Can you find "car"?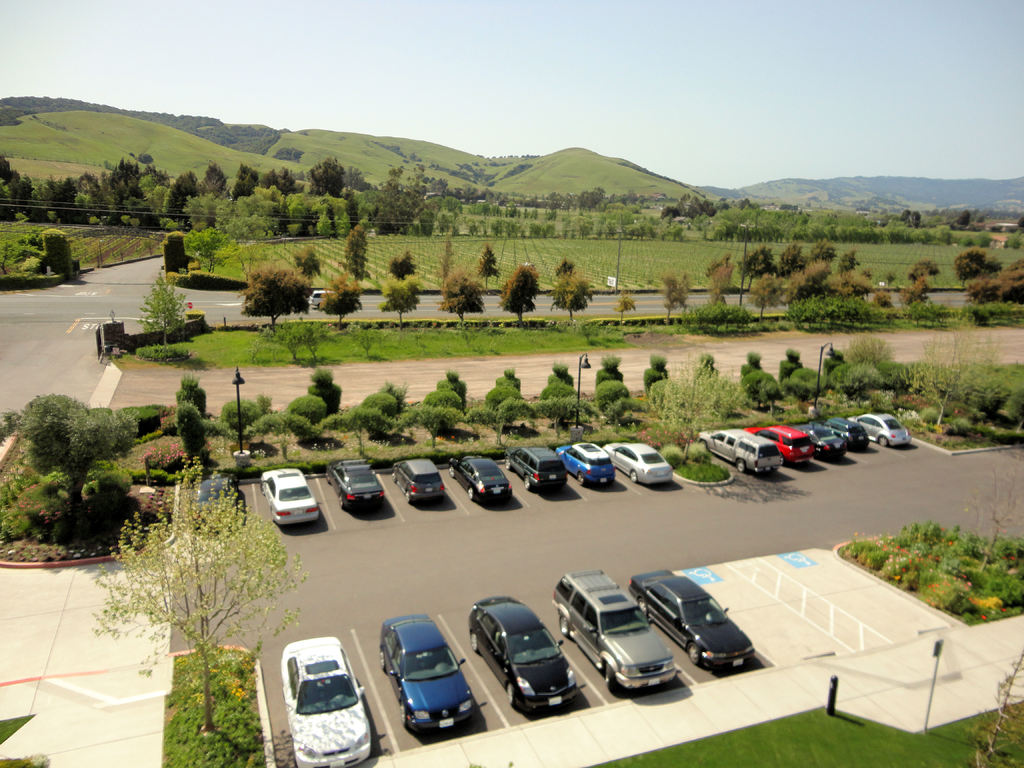
Yes, bounding box: l=789, t=422, r=847, b=460.
